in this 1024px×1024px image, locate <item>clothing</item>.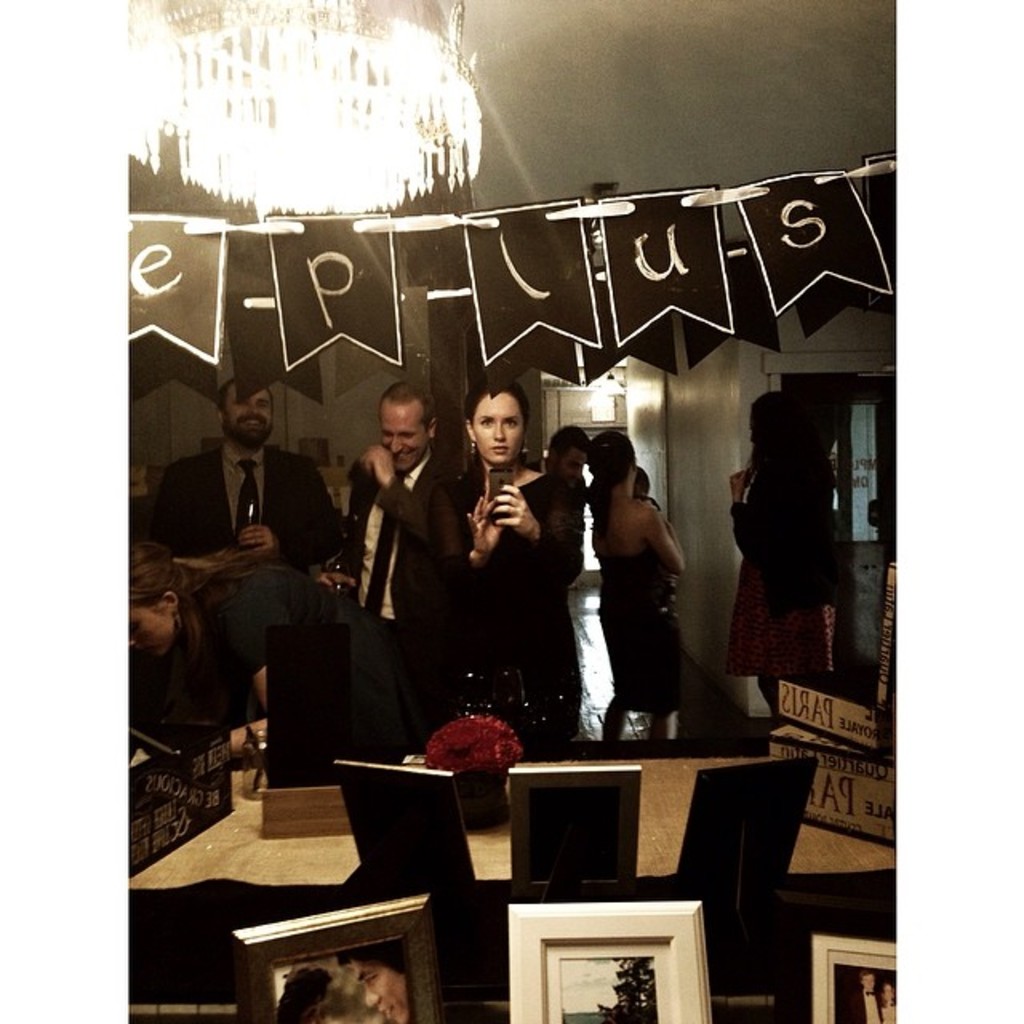
Bounding box: (427,466,581,742).
